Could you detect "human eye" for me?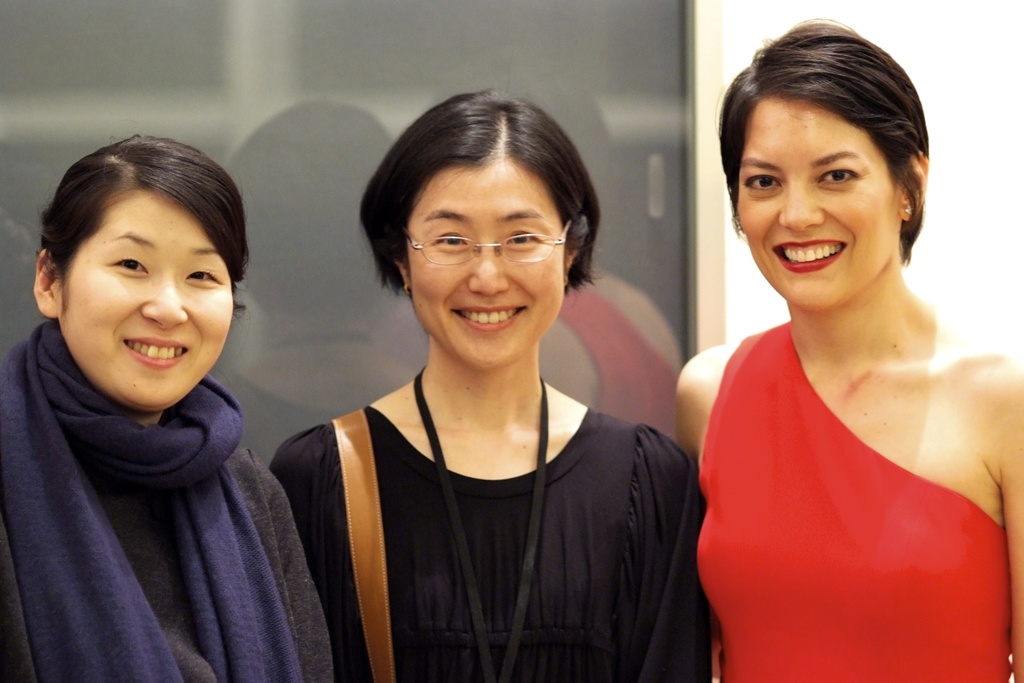
Detection result: Rect(813, 164, 860, 186).
